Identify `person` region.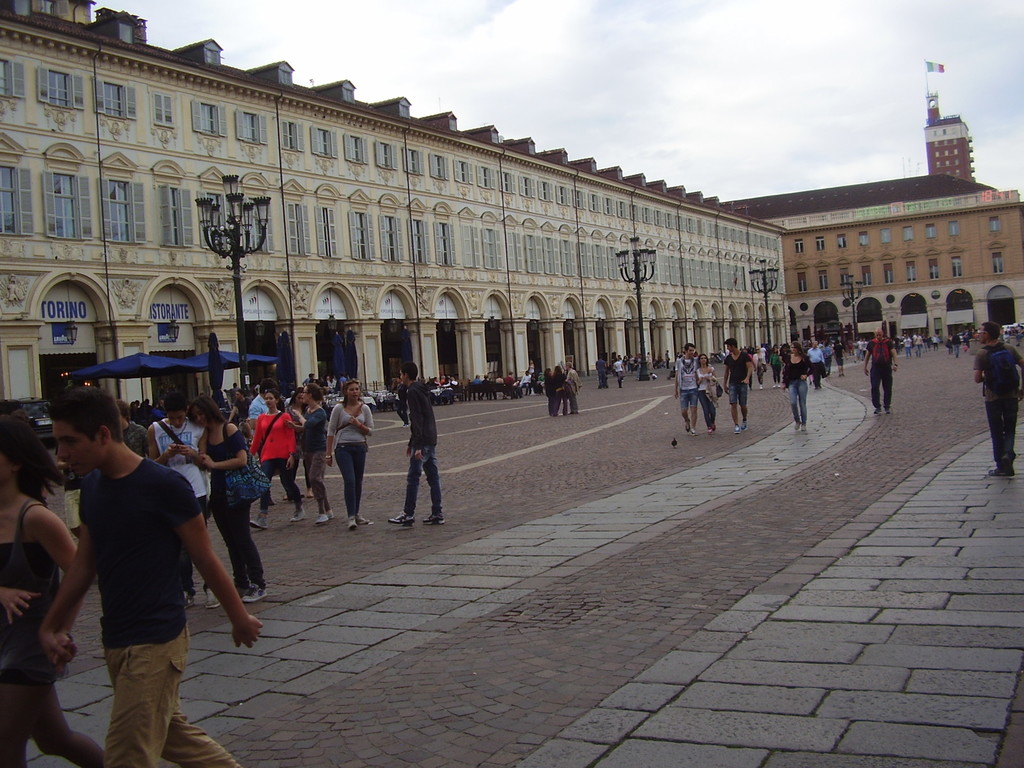
Region: BBox(972, 323, 1023, 477).
